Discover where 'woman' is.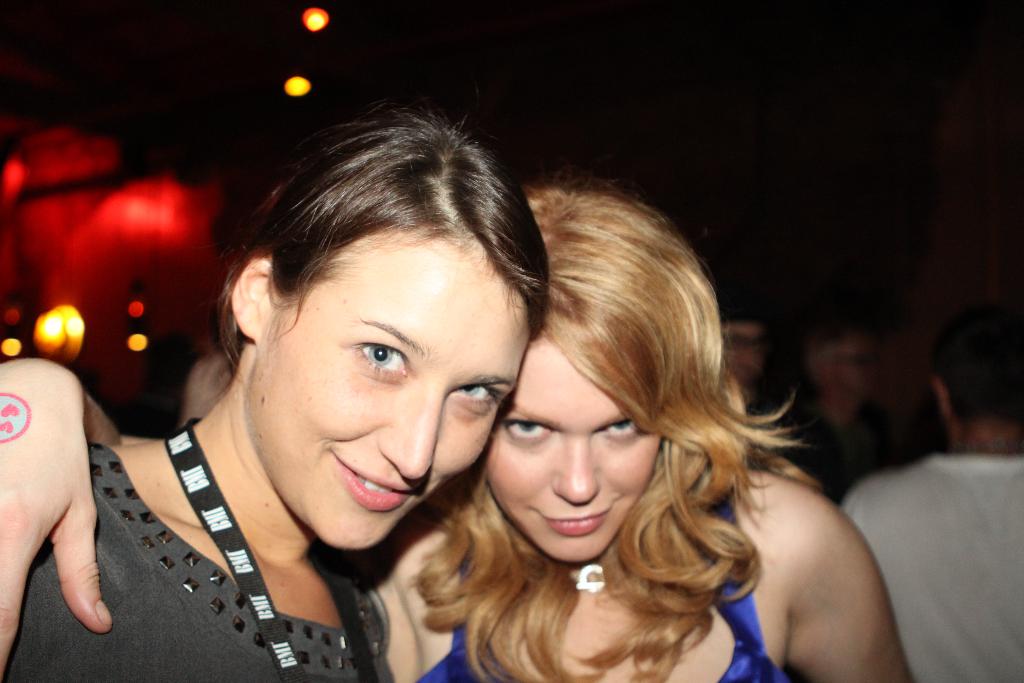
Discovered at pyautogui.locateOnScreen(0, 173, 918, 682).
